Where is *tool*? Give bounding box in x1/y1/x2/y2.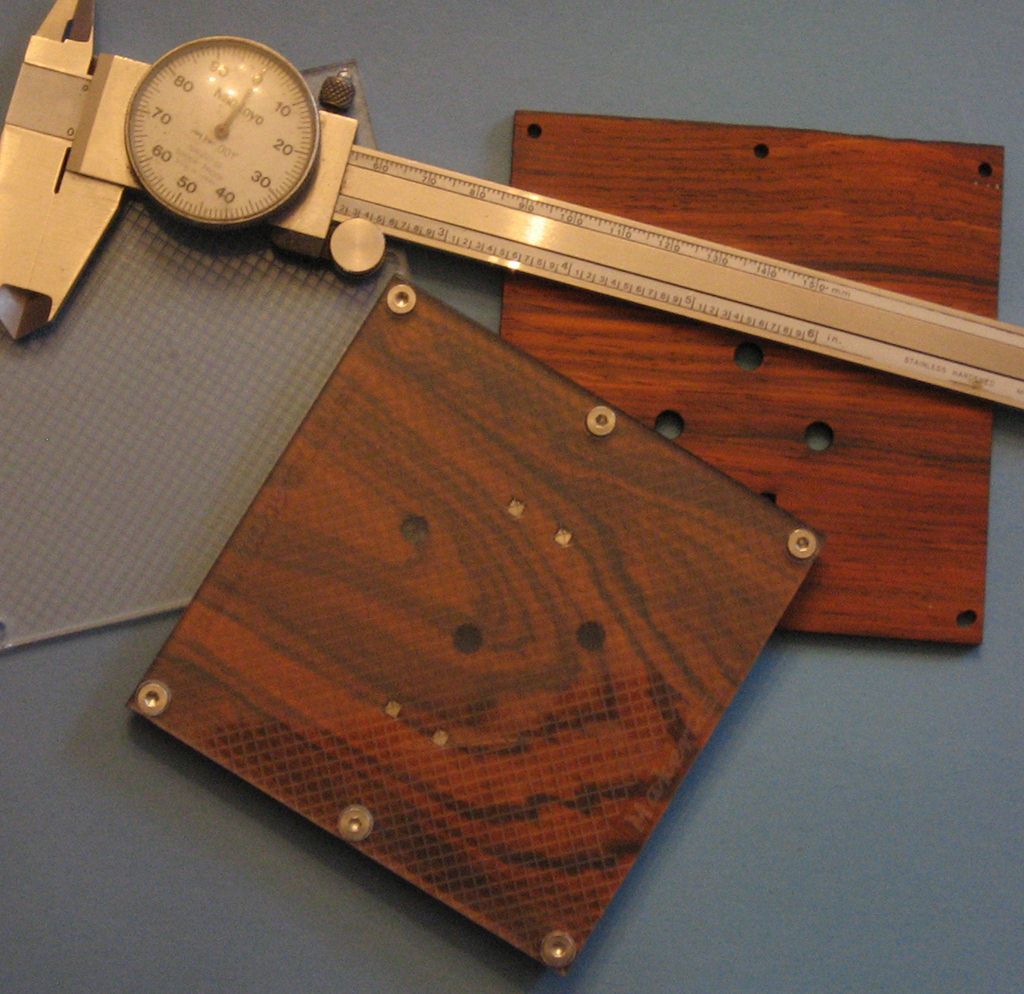
496/106/1009/655.
